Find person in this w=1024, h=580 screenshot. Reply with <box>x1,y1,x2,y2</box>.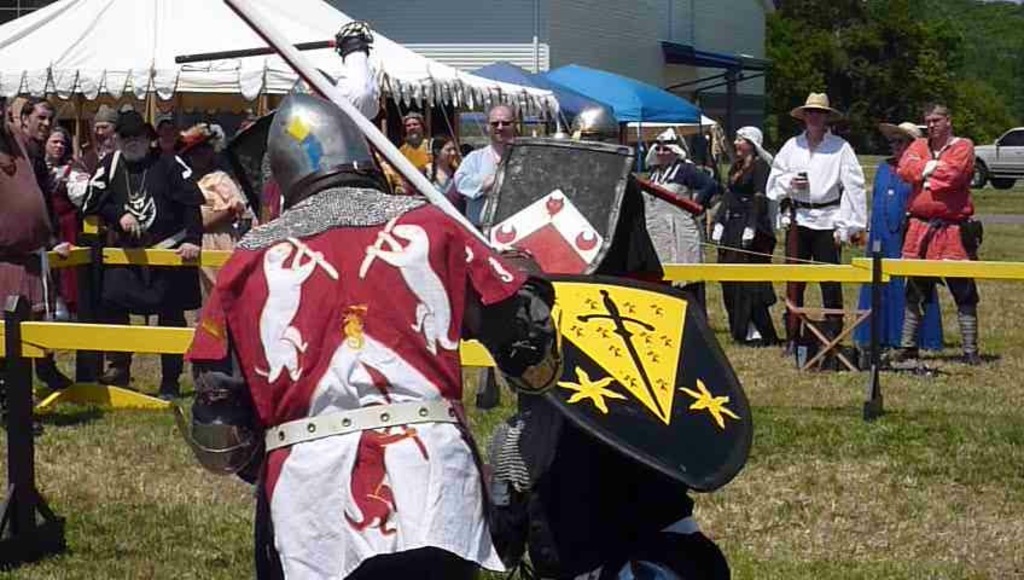
<box>484,130,754,579</box>.
